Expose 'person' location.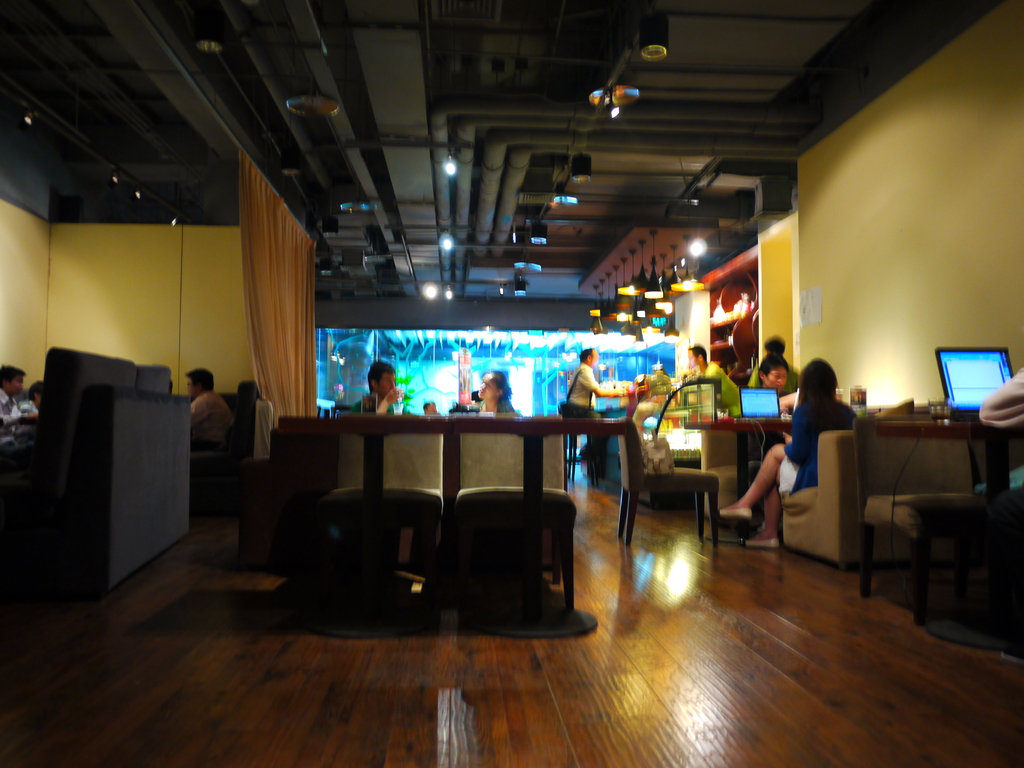
Exposed at detection(757, 360, 793, 389).
